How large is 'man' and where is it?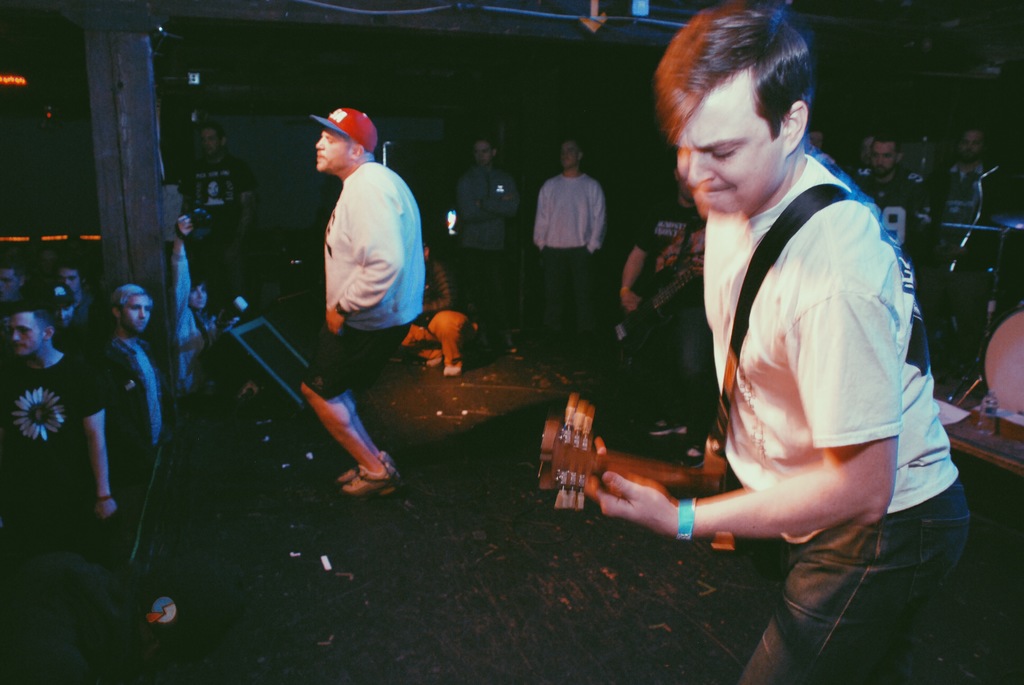
Bounding box: x1=618 y1=162 x2=716 y2=477.
